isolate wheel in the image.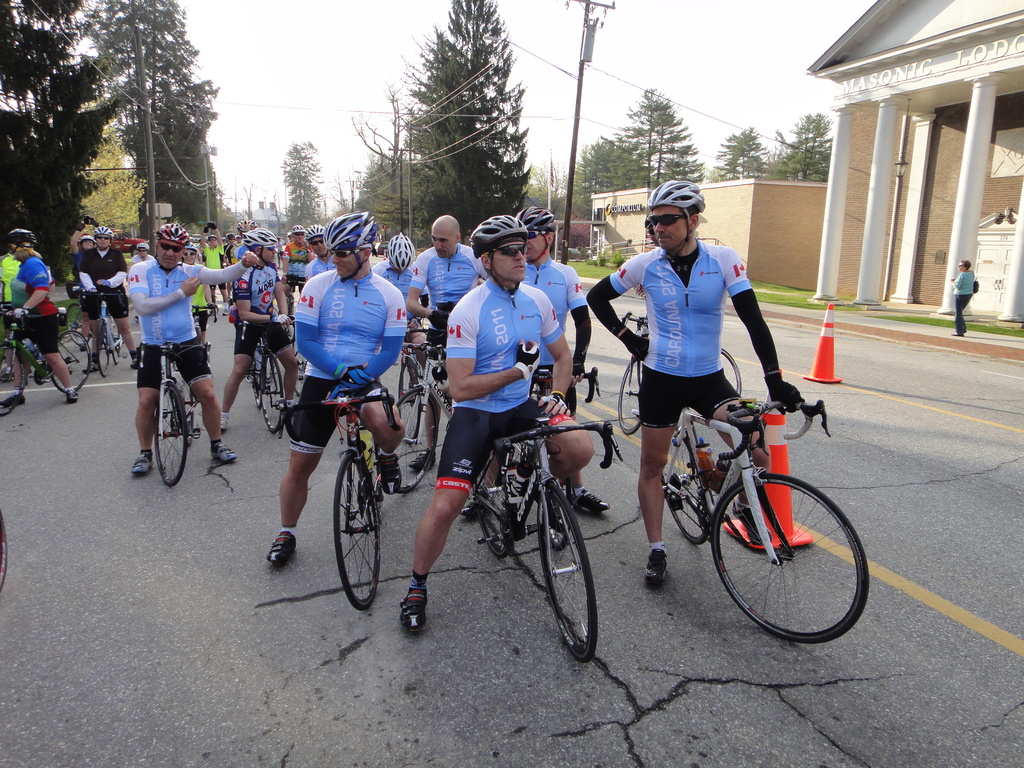
Isolated region: locate(48, 323, 92, 400).
